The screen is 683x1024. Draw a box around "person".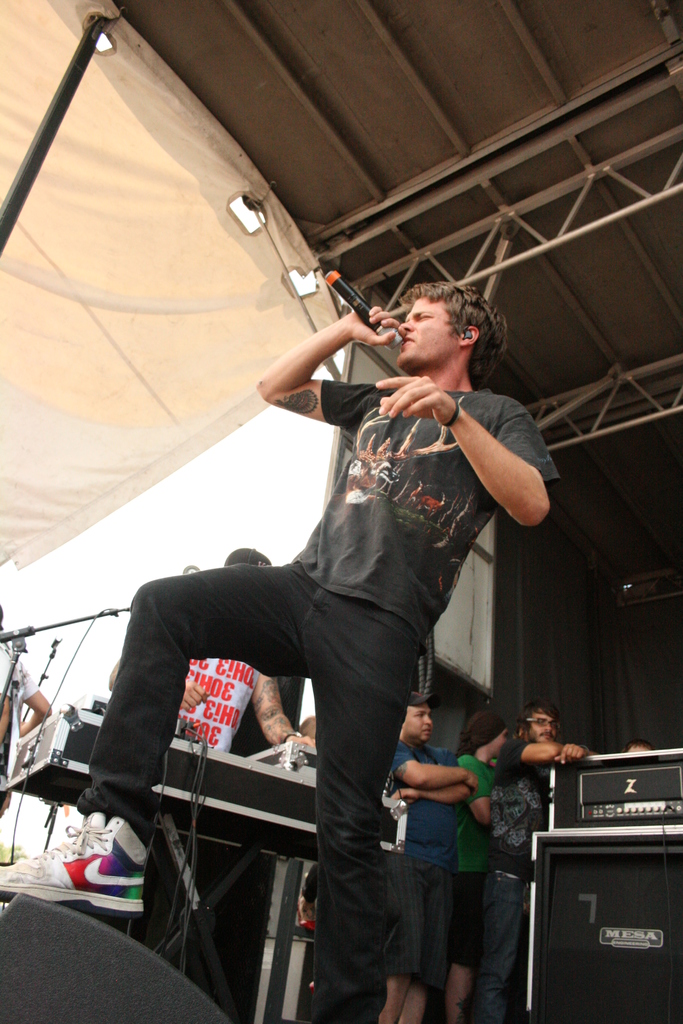
pyautogui.locateOnScreen(391, 691, 475, 1023).
